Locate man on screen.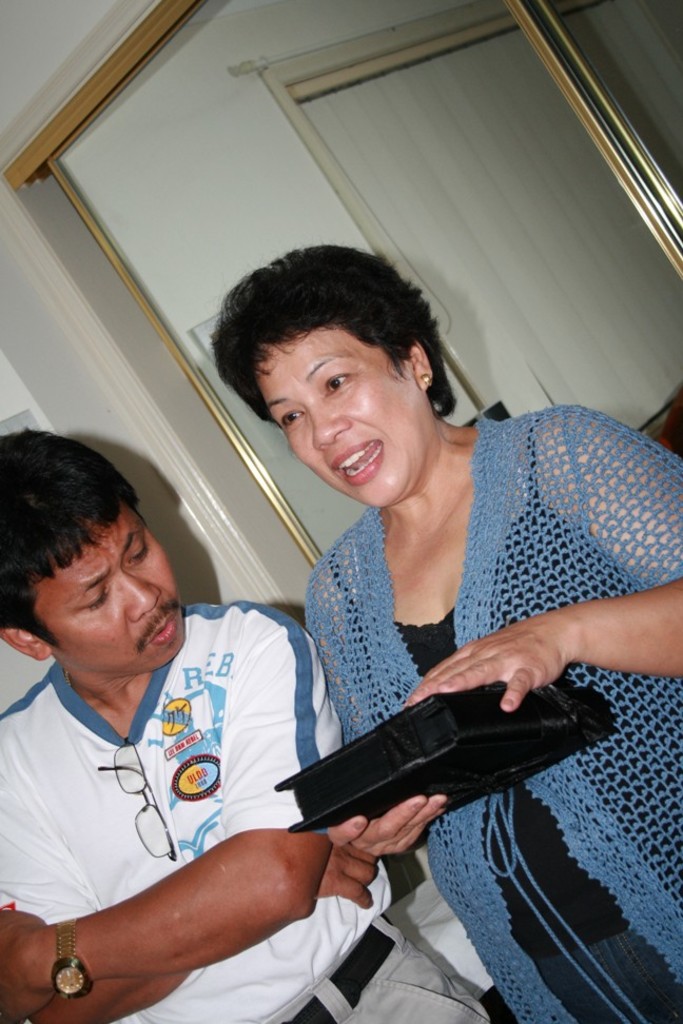
On screen at 0,425,495,1023.
